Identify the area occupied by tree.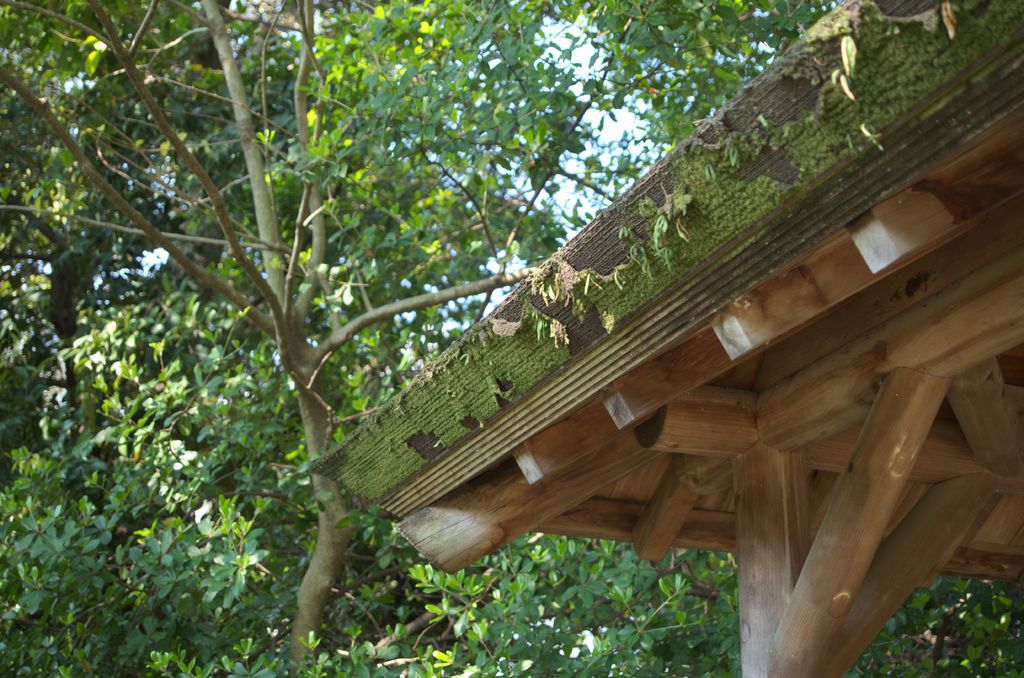
Area: crop(0, 0, 840, 677).
